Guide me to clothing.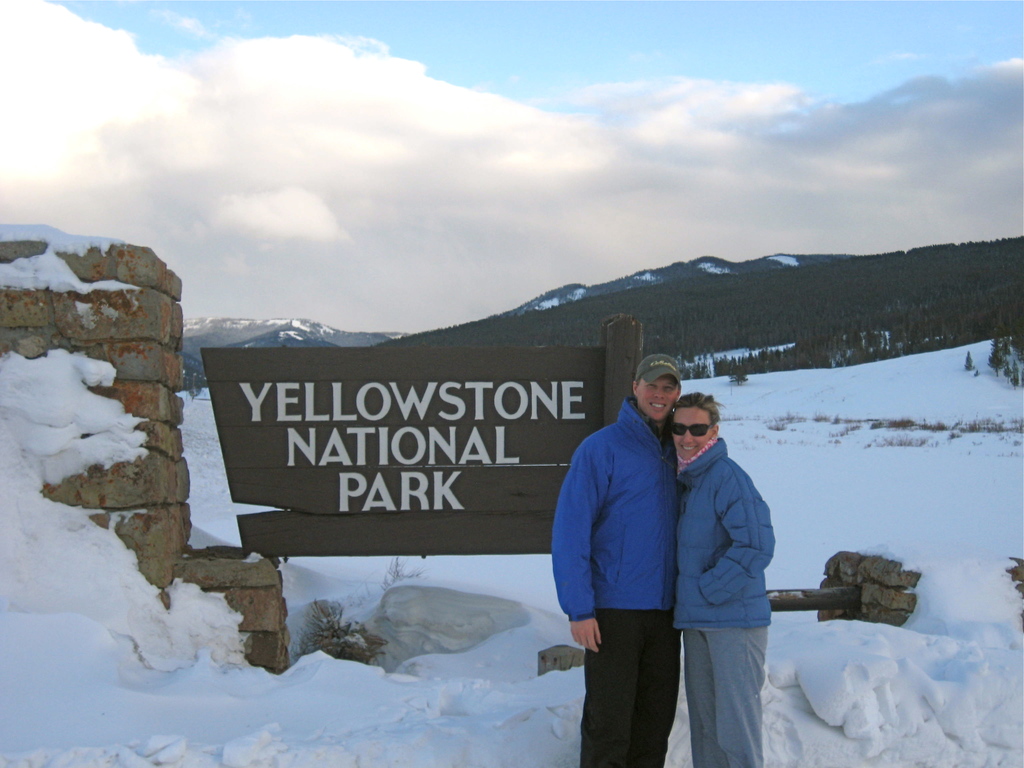
Guidance: (676,436,776,767).
